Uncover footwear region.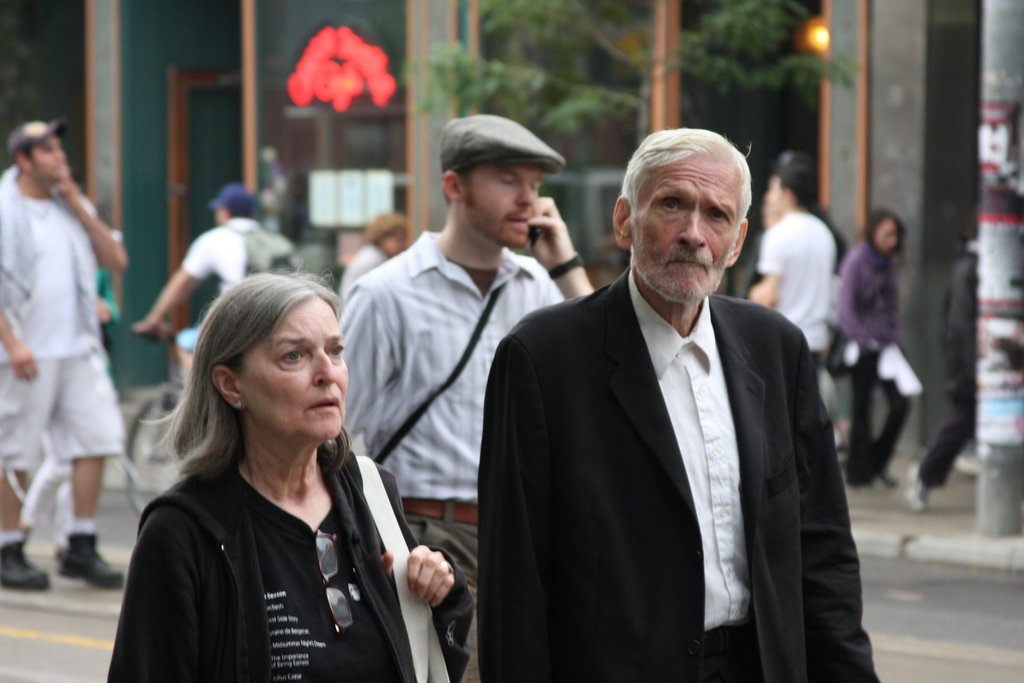
Uncovered: {"x1": 0, "y1": 538, "x2": 51, "y2": 593}.
